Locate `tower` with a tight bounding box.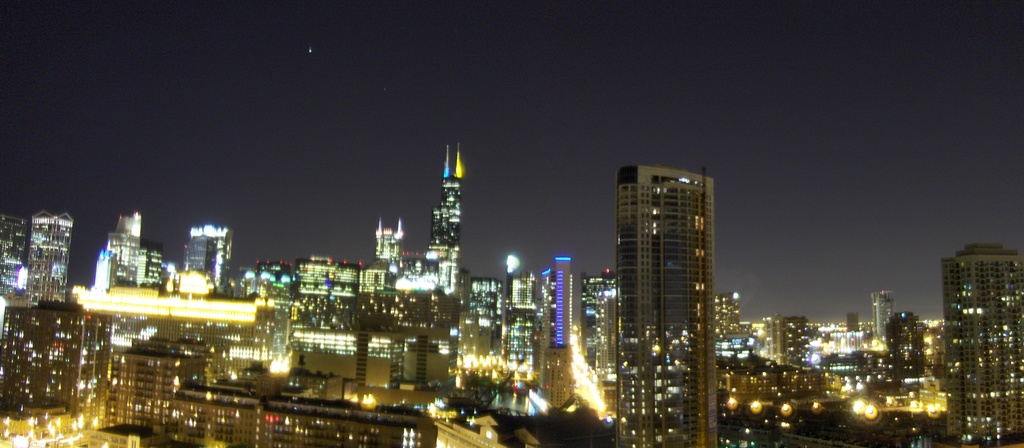
bbox(376, 217, 403, 261).
